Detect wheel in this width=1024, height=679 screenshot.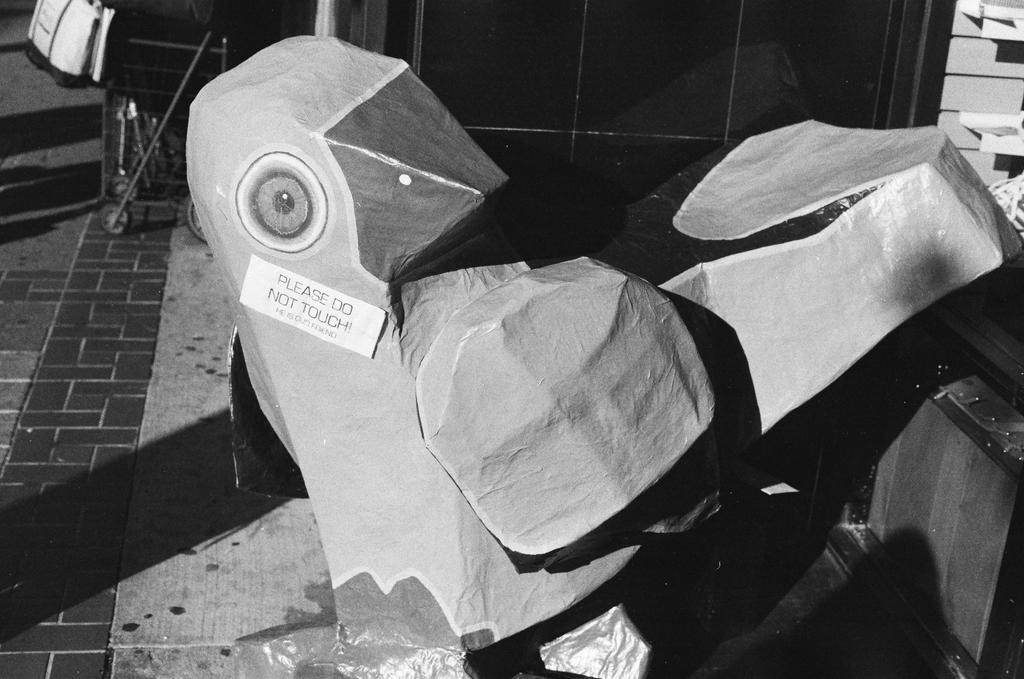
Detection: locate(94, 194, 132, 235).
